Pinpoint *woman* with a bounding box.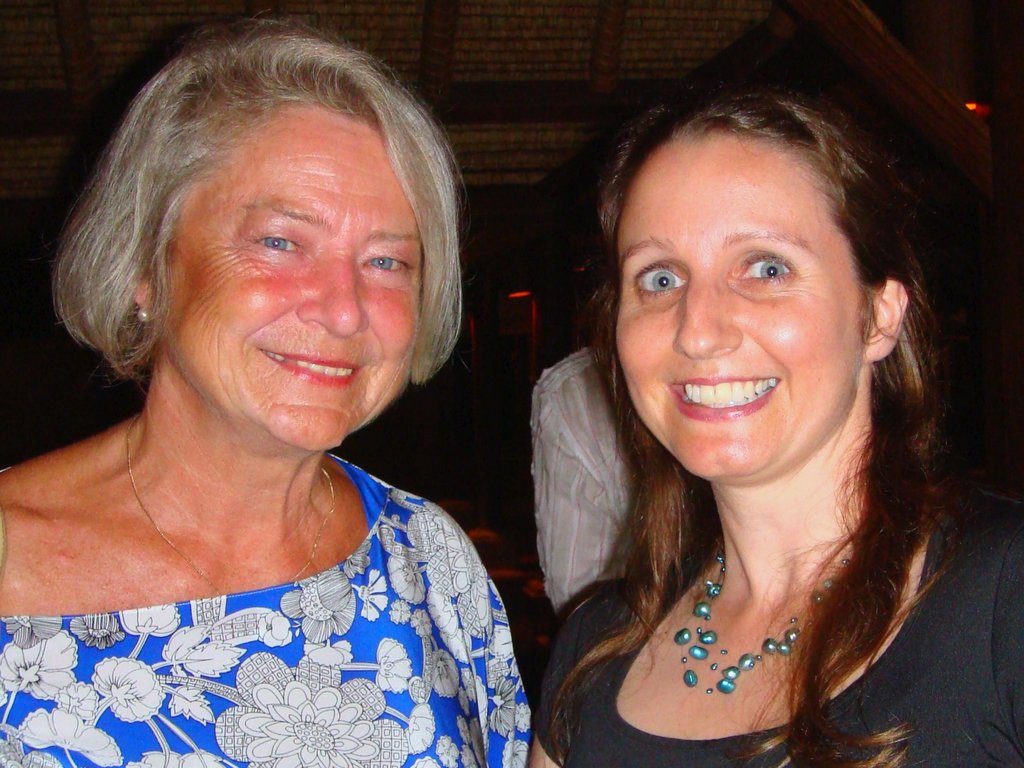
select_region(0, 15, 564, 758).
